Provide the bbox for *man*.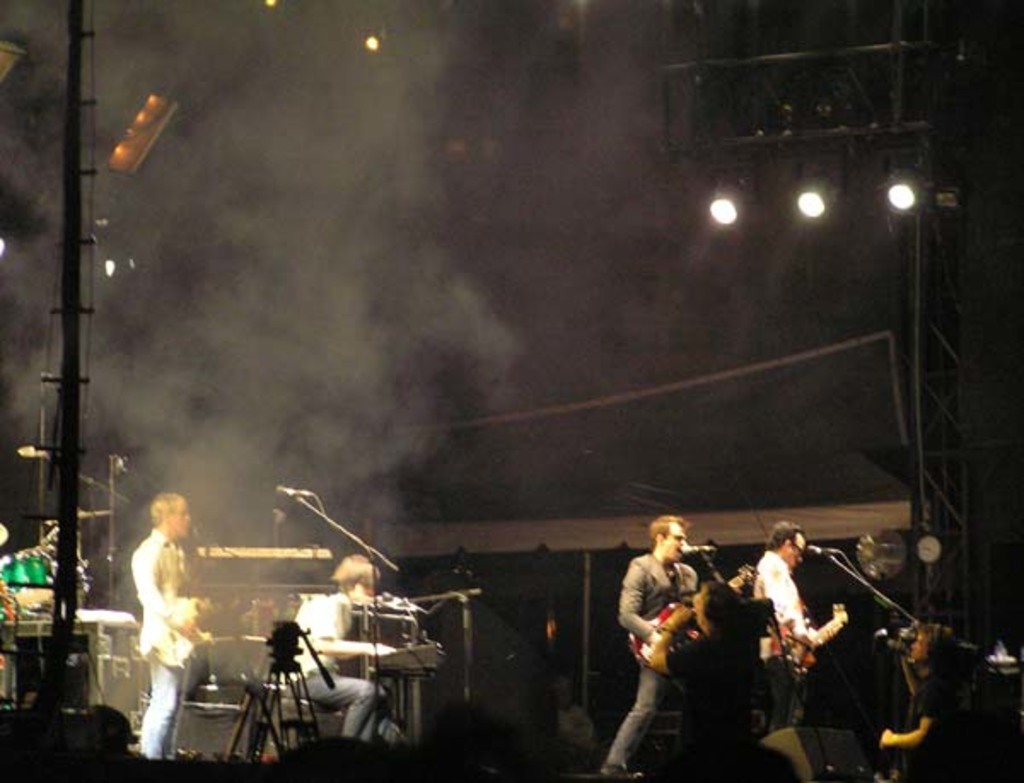
125:481:213:756.
